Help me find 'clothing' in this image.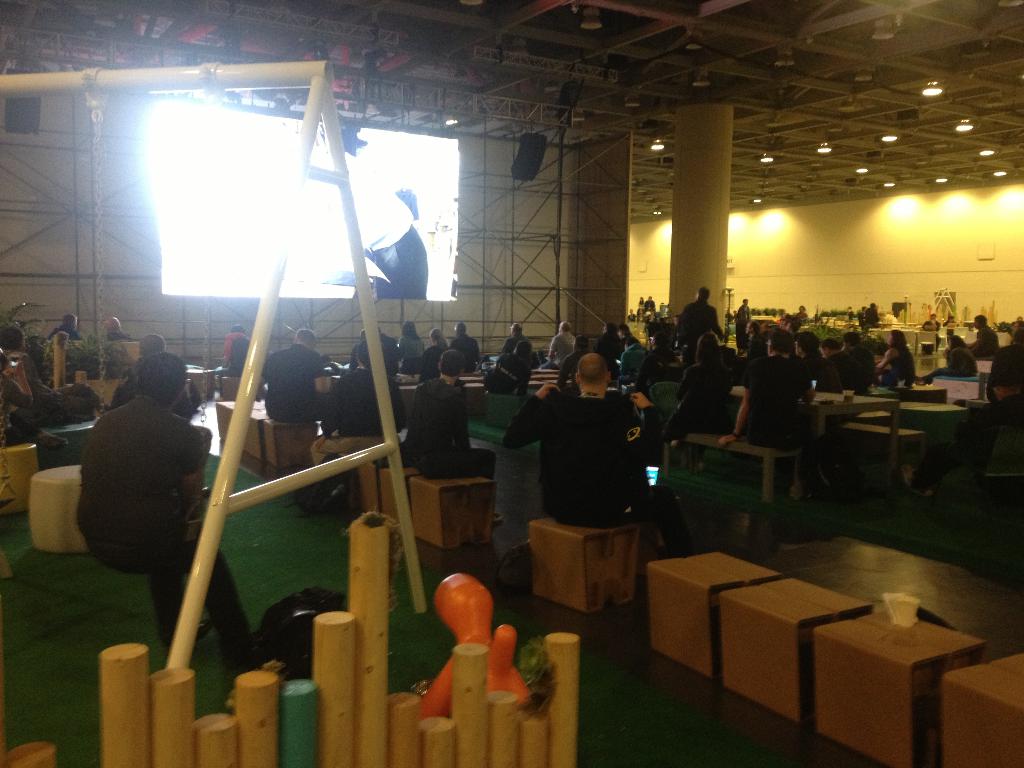
Found it: bbox(390, 324, 426, 371).
